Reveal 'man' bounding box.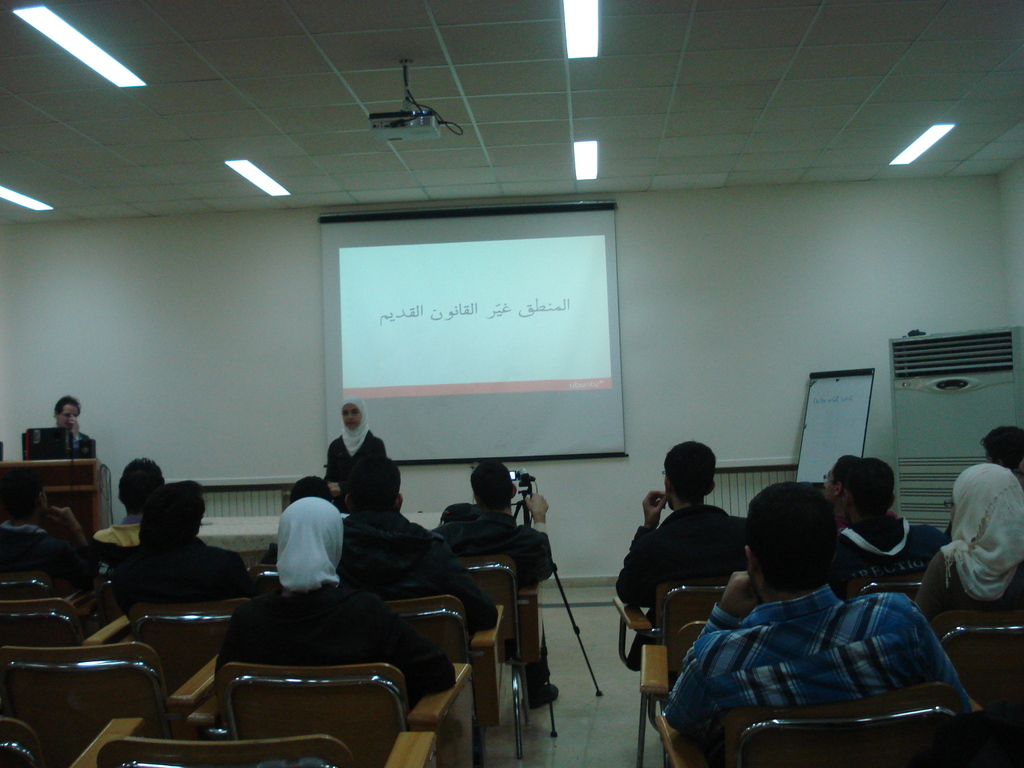
Revealed: x1=88 y1=454 x2=174 y2=546.
